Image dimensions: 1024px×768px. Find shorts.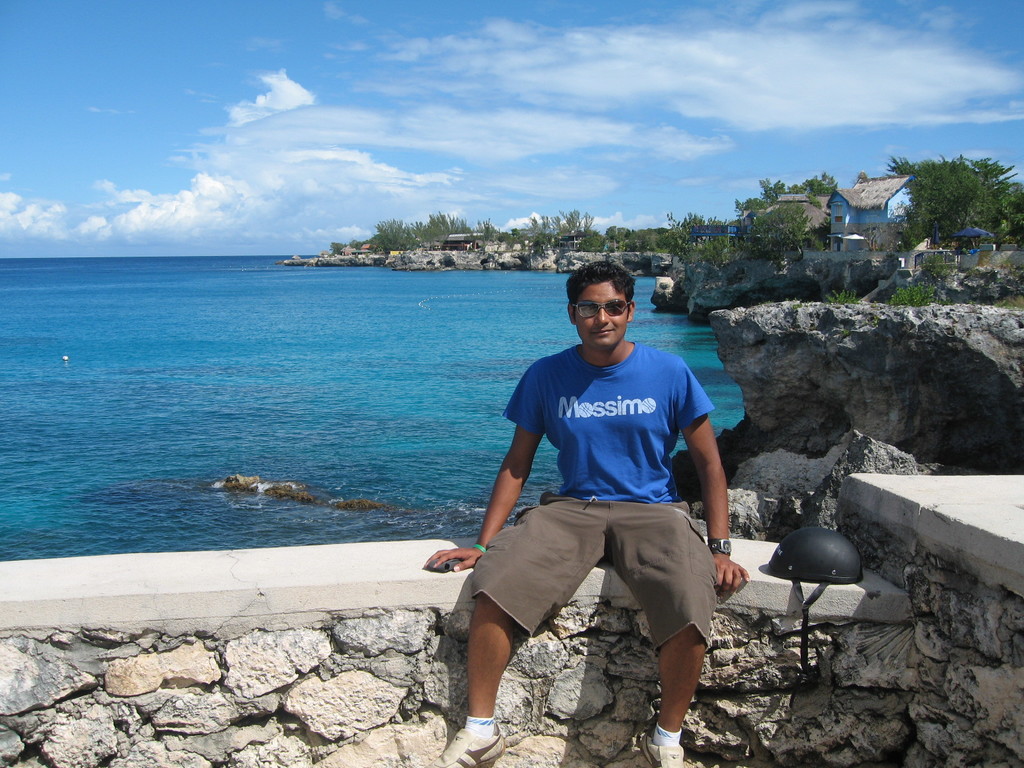
(x1=484, y1=518, x2=717, y2=670).
